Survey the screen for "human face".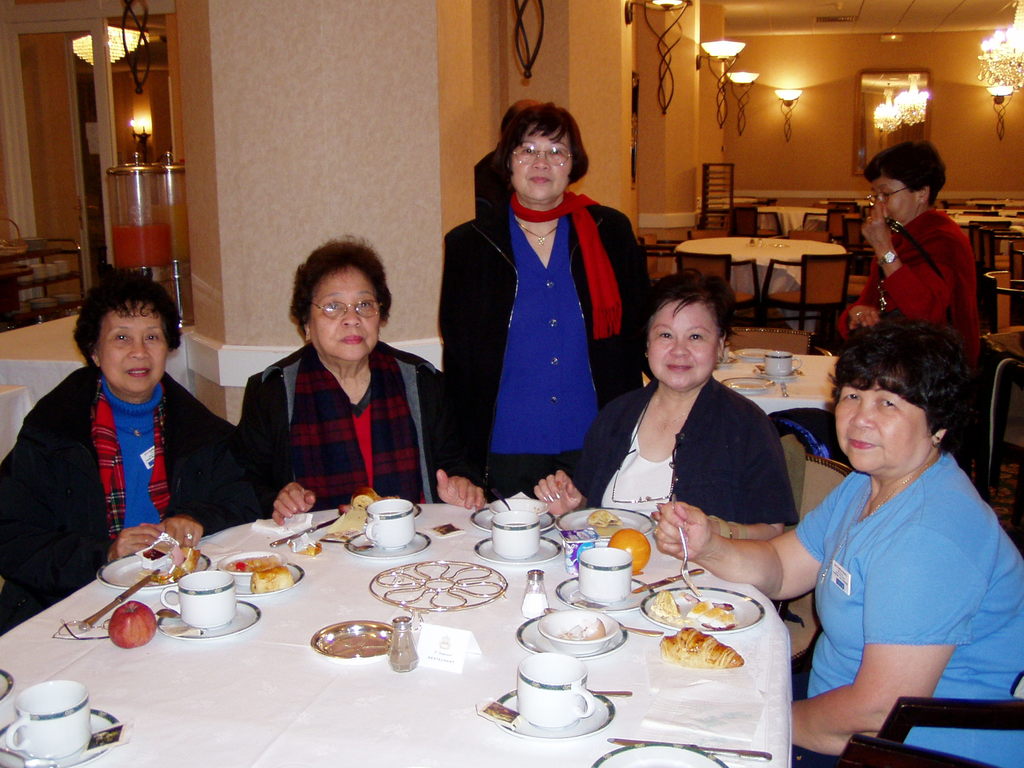
Survey found: pyautogui.locateOnScreen(835, 374, 926, 484).
